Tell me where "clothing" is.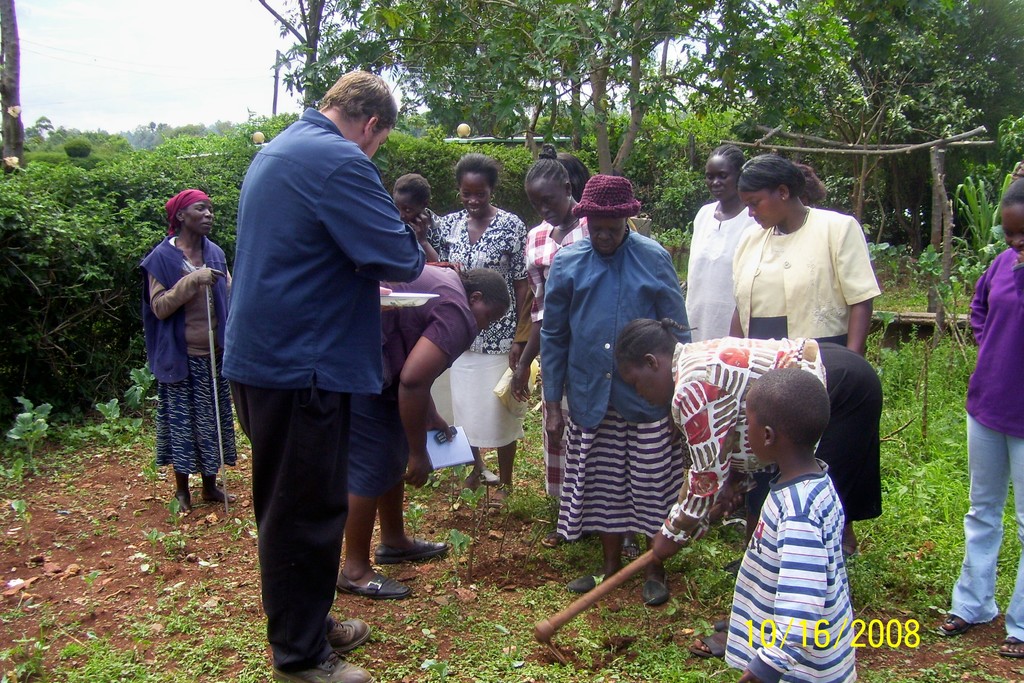
"clothing" is at locate(218, 102, 430, 672).
